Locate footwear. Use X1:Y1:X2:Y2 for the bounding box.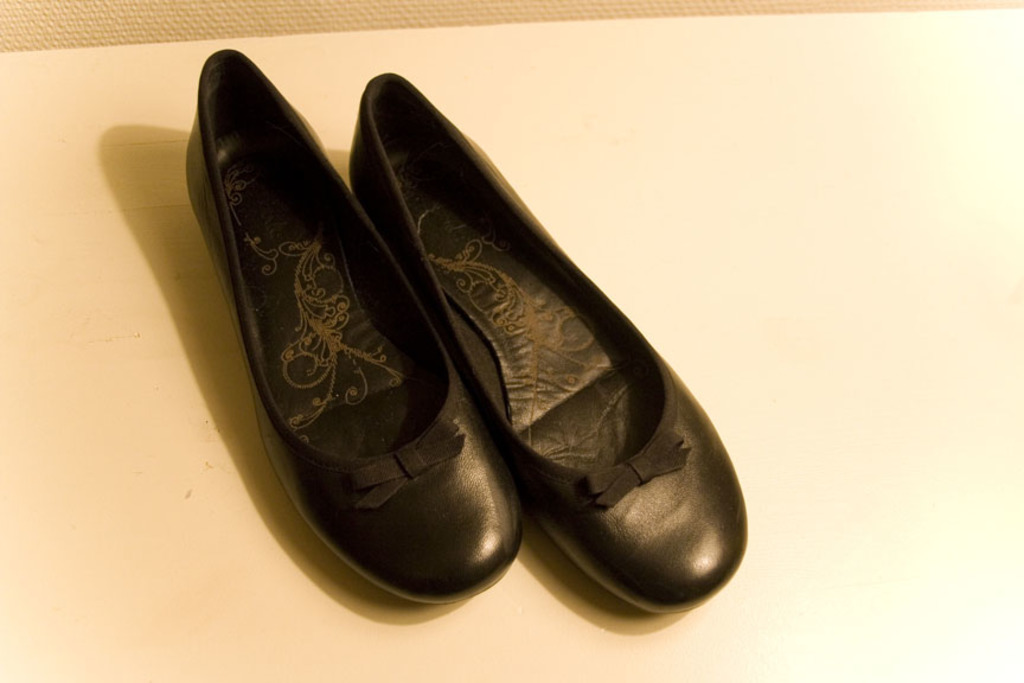
351:77:754:606.
